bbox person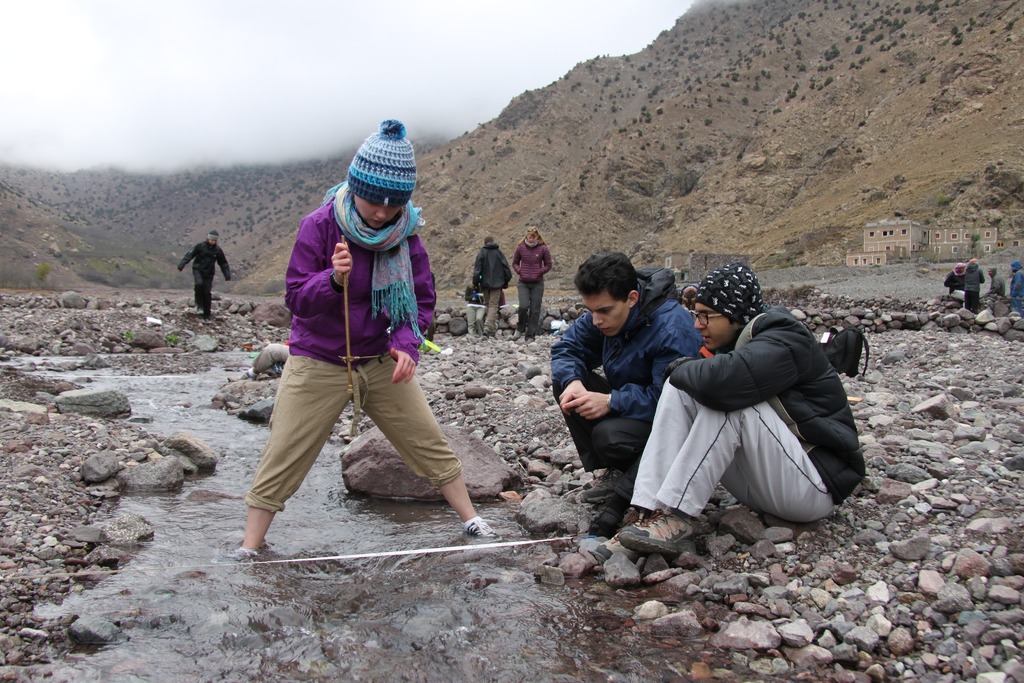
(left=179, top=227, right=235, bottom=319)
